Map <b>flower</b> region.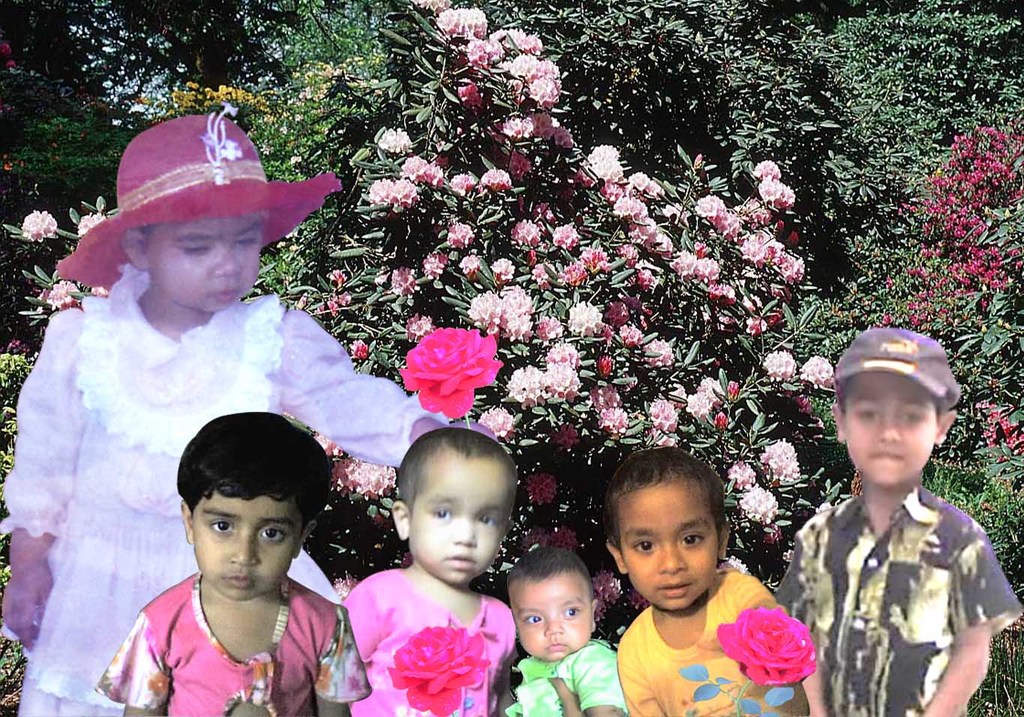
Mapped to x1=420 y1=163 x2=445 y2=188.
